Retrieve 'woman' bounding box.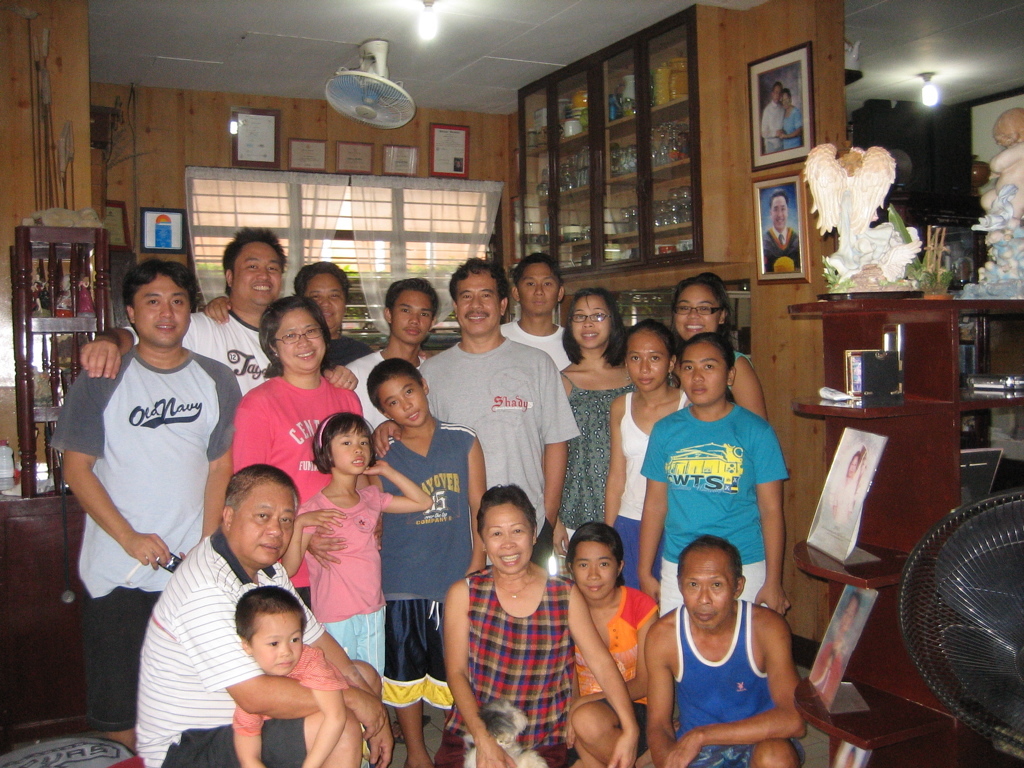
Bounding box: detection(779, 88, 803, 152).
